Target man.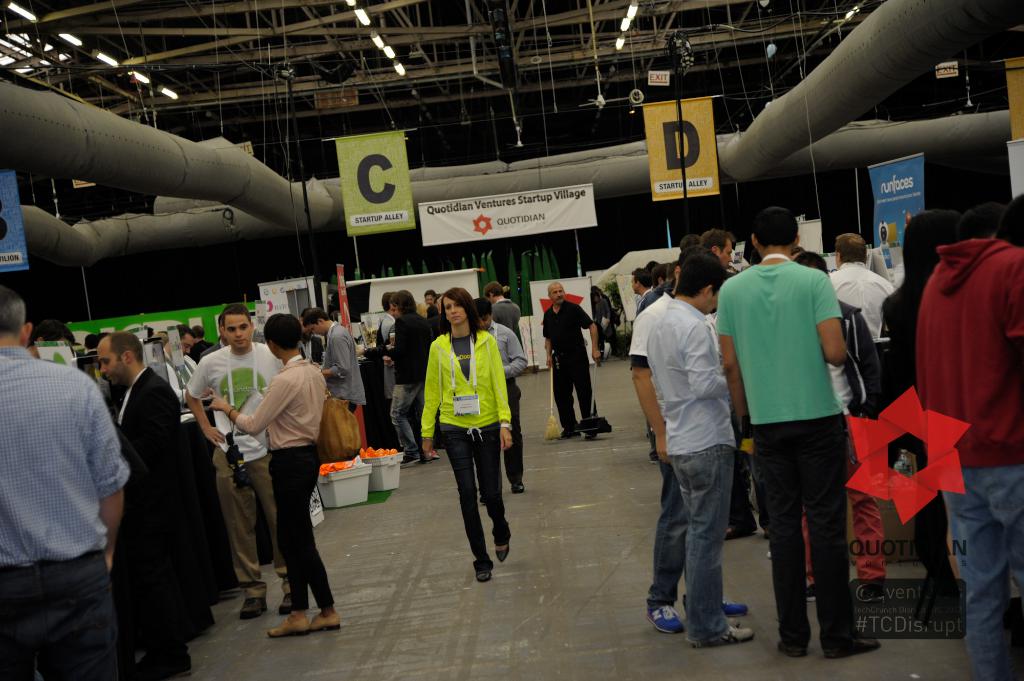
Target region: (x1=371, y1=289, x2=436, y2=470).
